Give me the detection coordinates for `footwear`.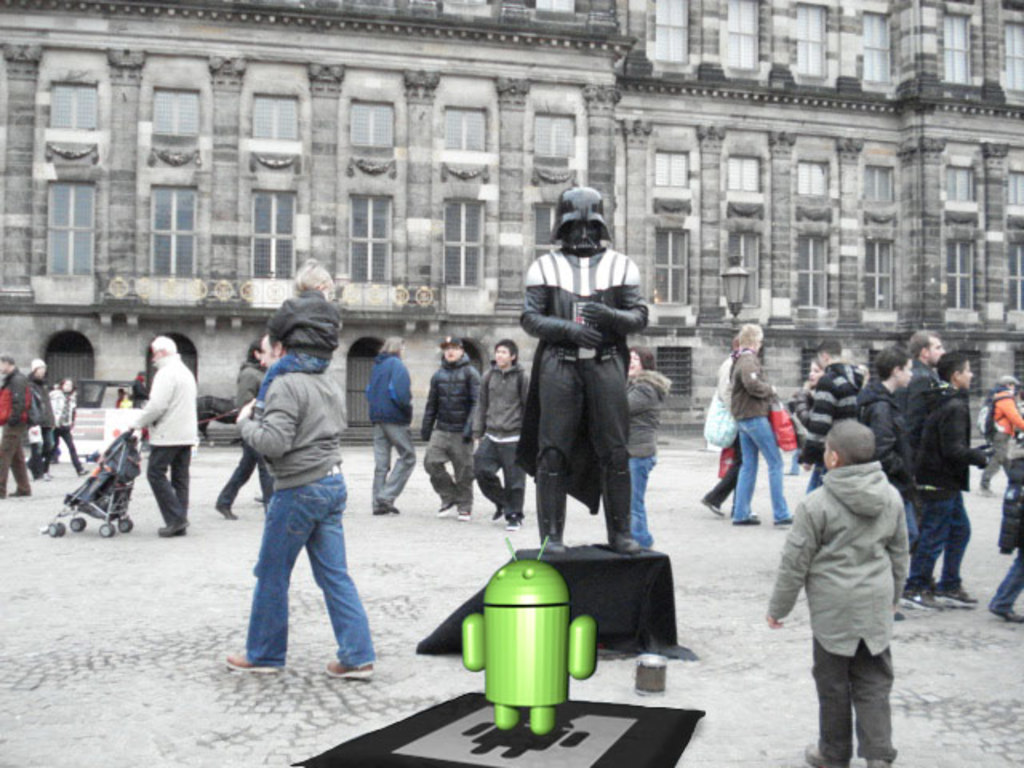
(left=944, top=587, right=979, bottom=606).
